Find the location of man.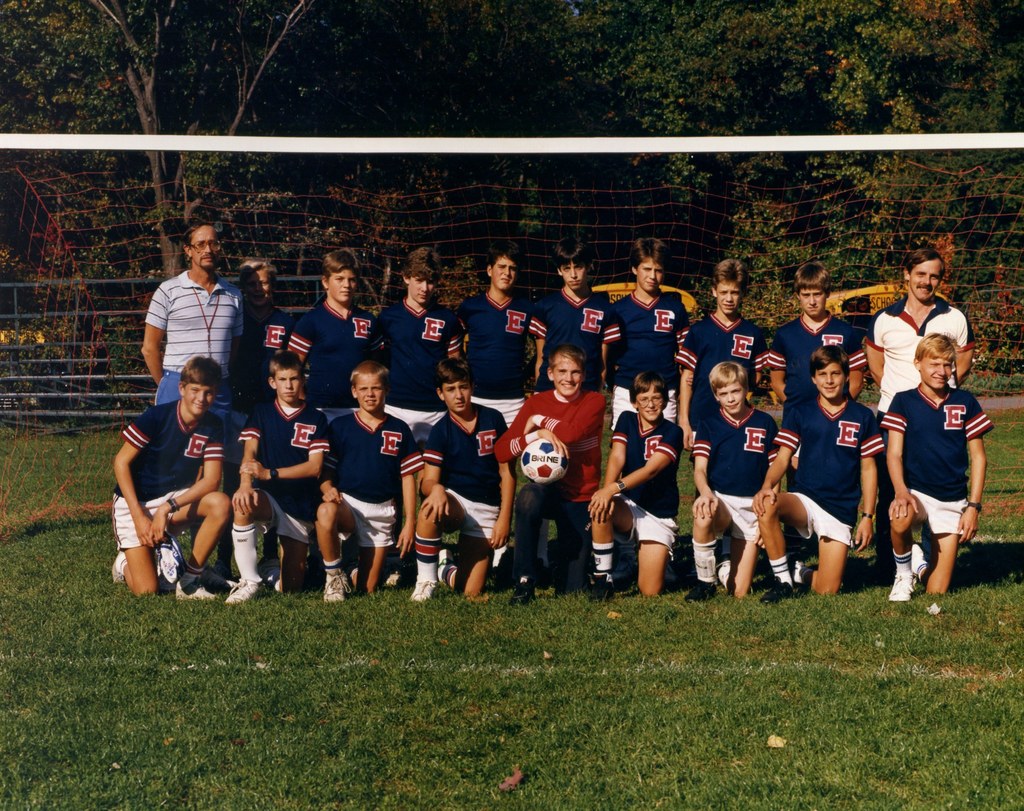
Location: (103,352,244,606).
